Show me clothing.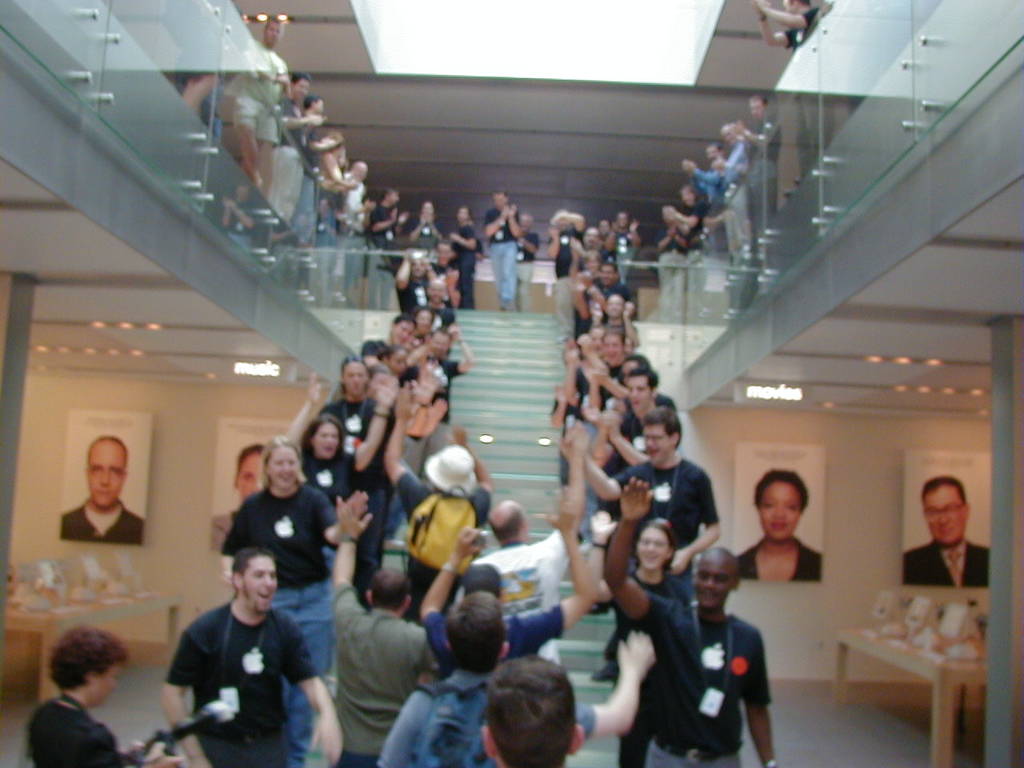
clothing is here: Rect(298, 450, 356, 558).
